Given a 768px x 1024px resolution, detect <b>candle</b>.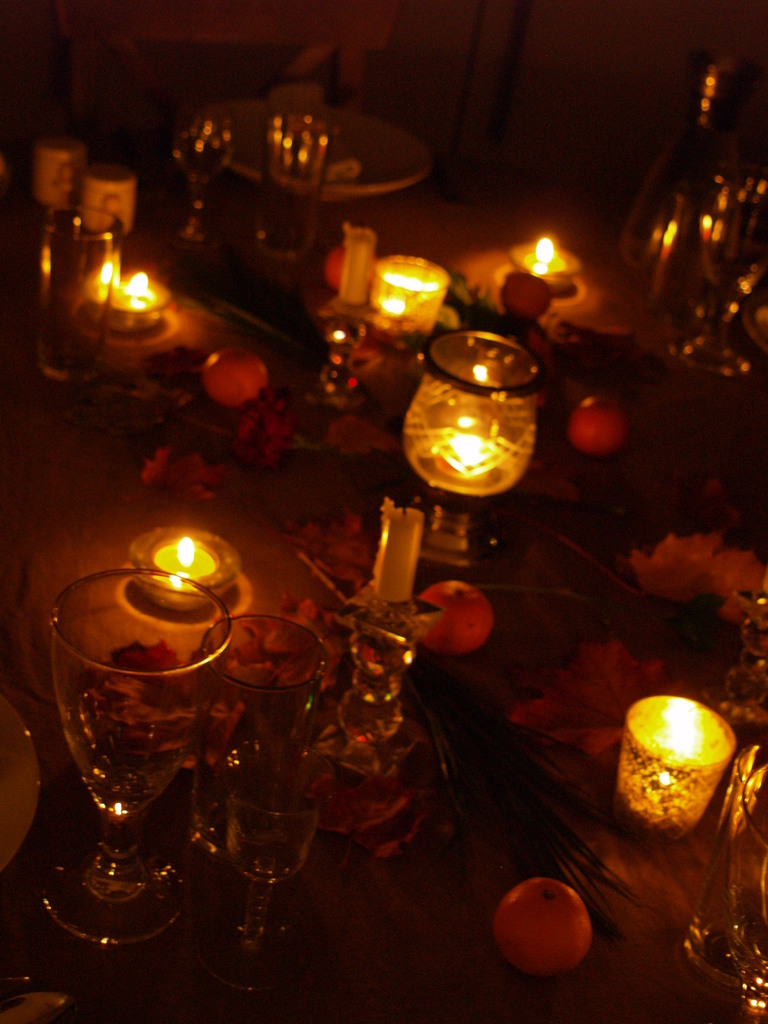
(left=374, top=299, right=421, bottom=348).
